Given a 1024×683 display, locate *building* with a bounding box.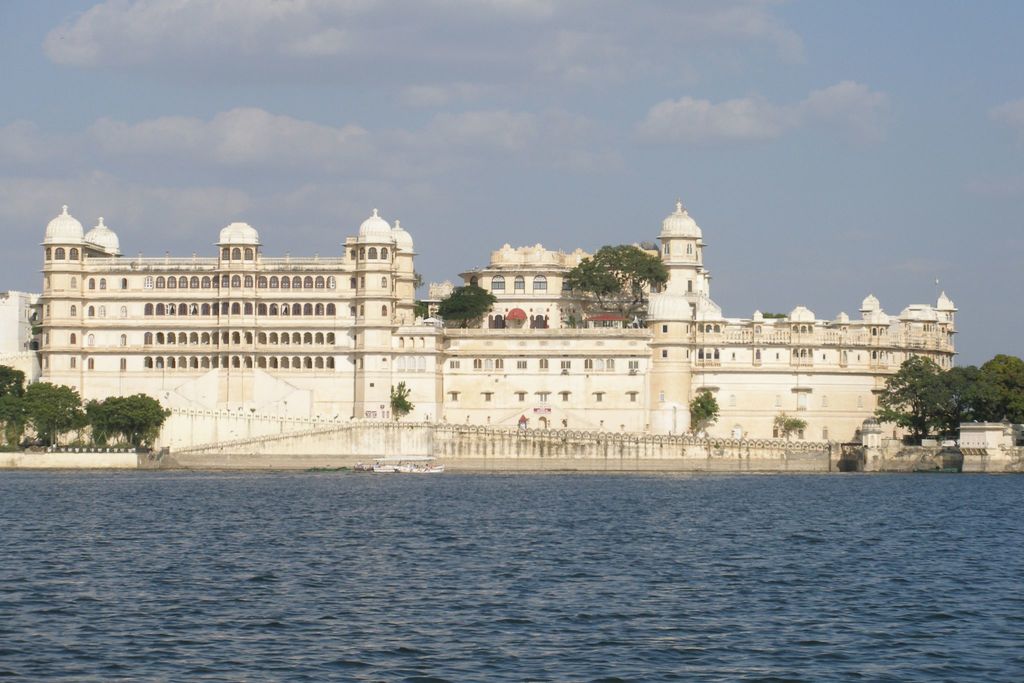
Located: 0,289,35,349.
